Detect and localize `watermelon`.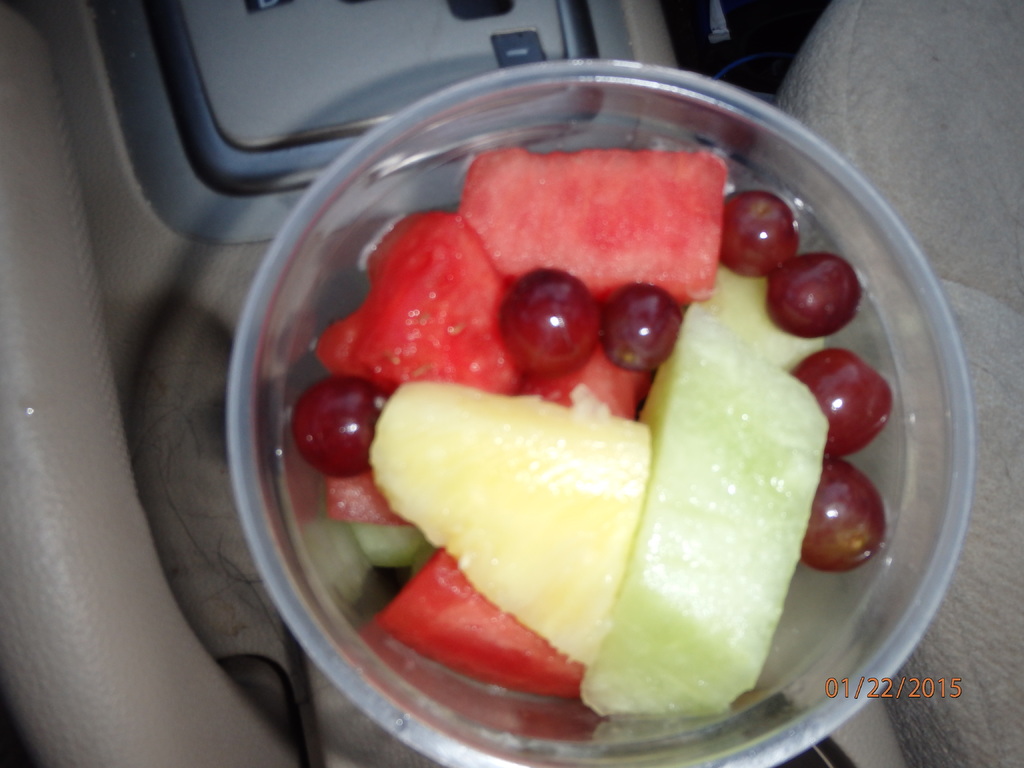
Localized at rect(512, 342, 673, 420).
